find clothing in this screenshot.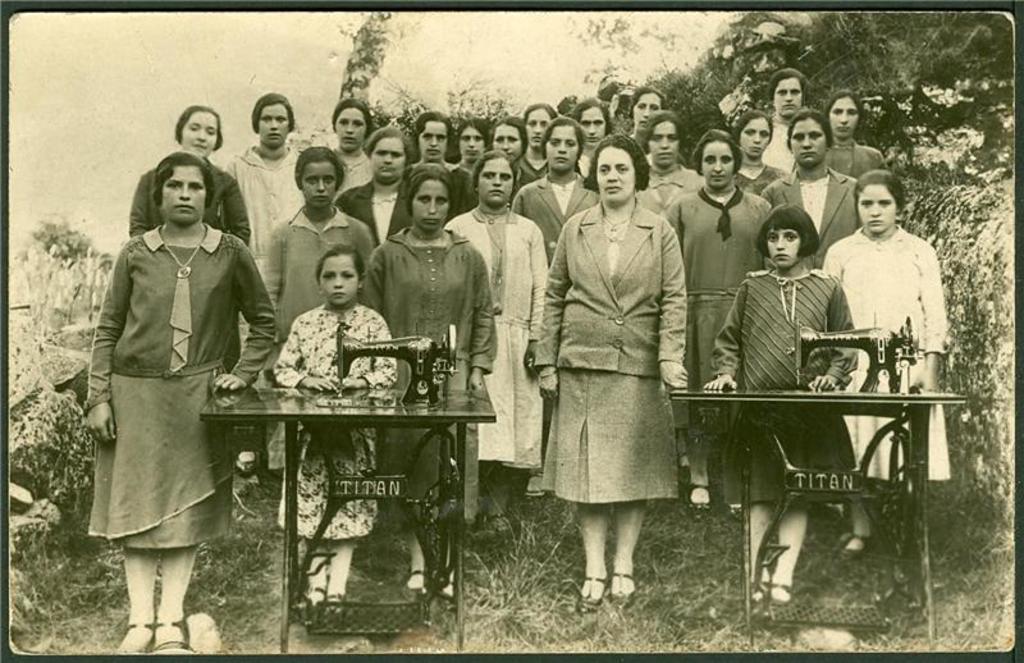
The bounding box for clothing is BBox(366, 225, 493, 508).
